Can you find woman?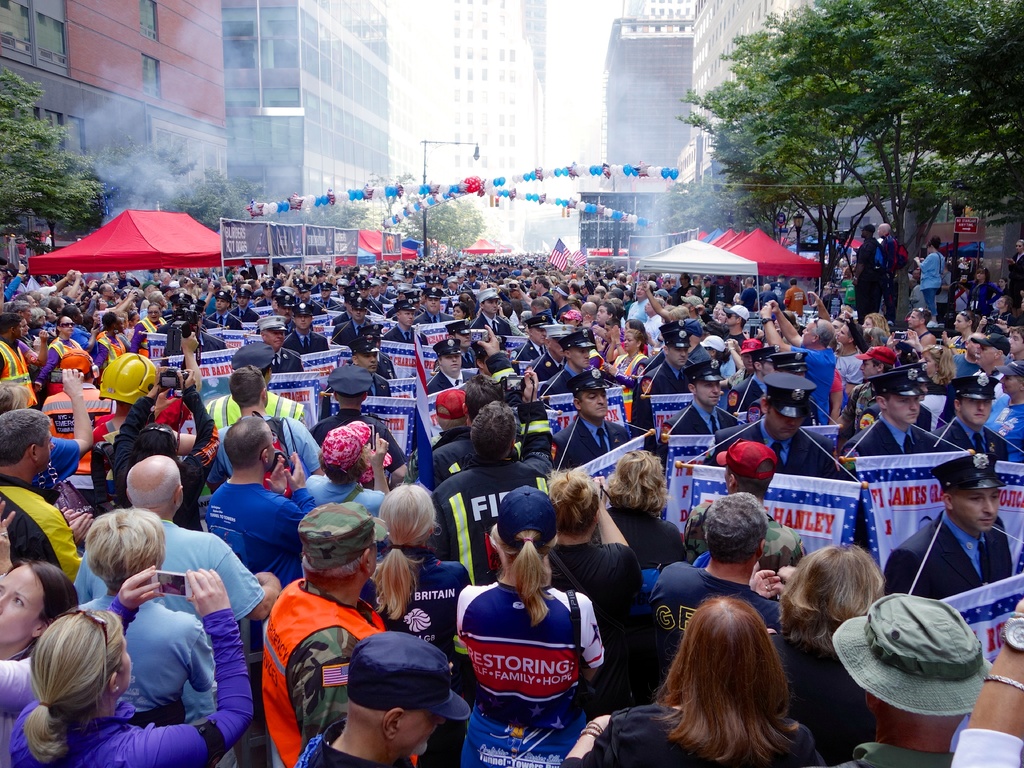
Yes, bounding box: x1=633 y1=579 x2=828 y2=761.
